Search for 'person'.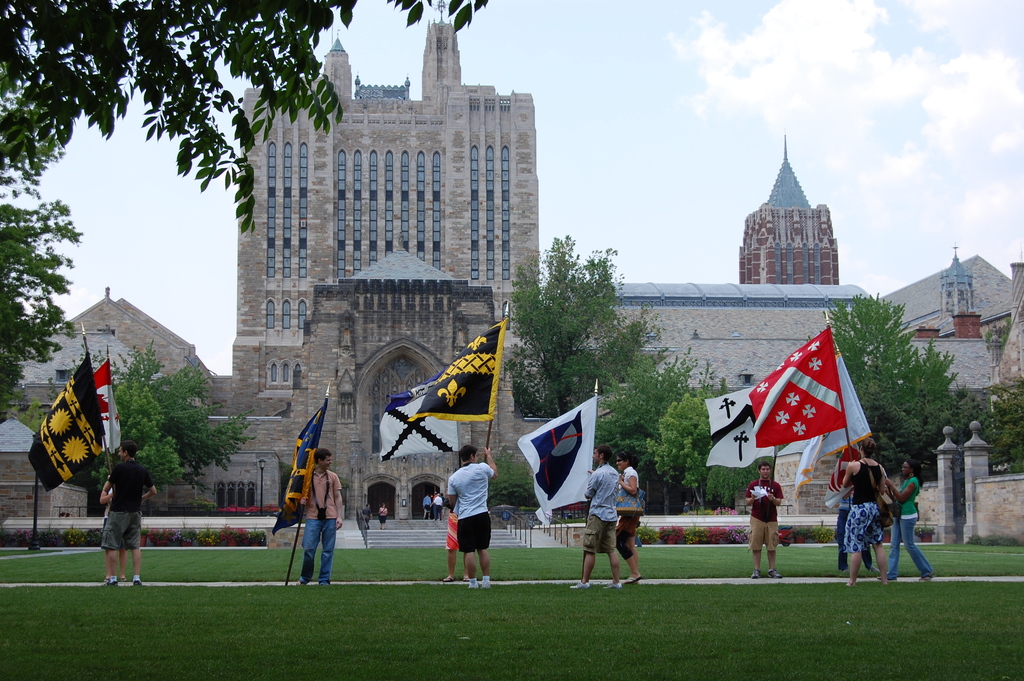
Found at 102/441/161/587.
